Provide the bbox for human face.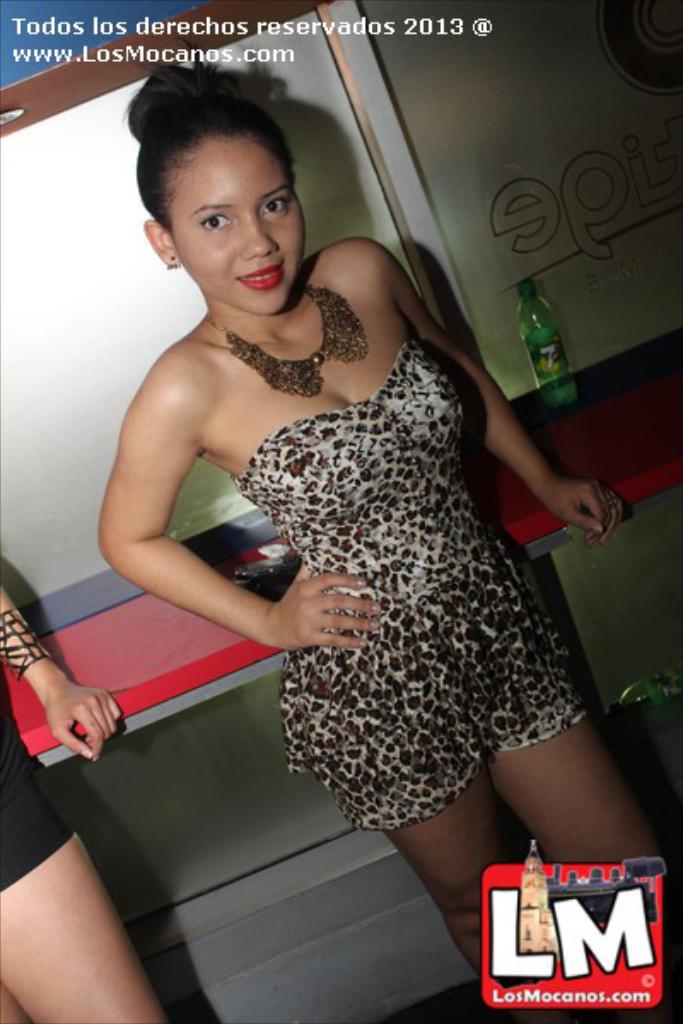
crop(166, 131, 302, 319).
